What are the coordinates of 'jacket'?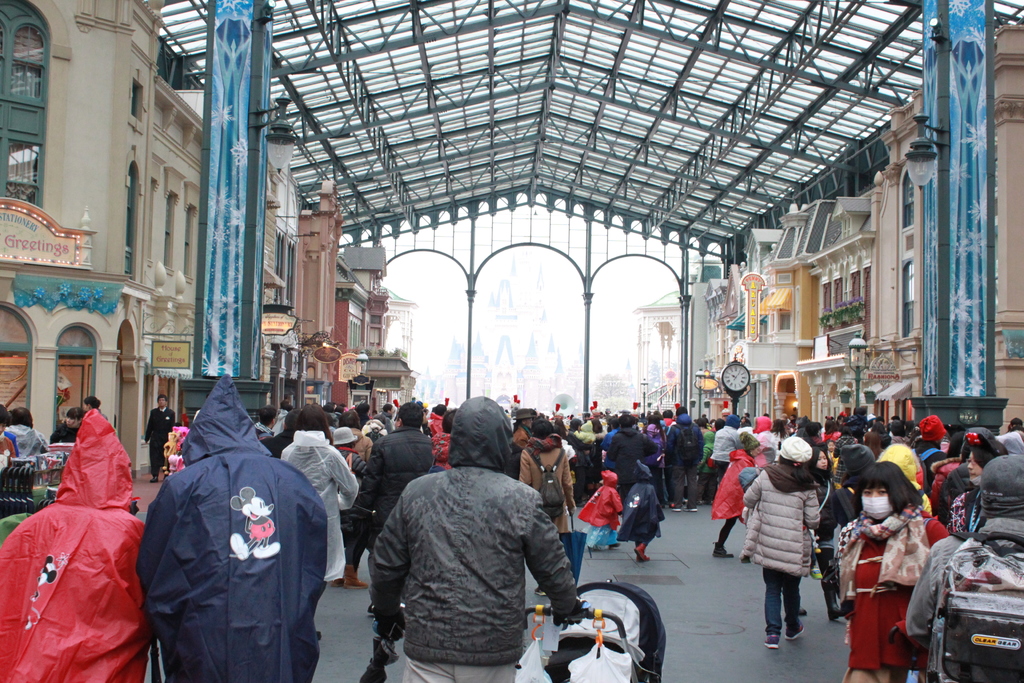
box=[280, 427, 362, 581].
